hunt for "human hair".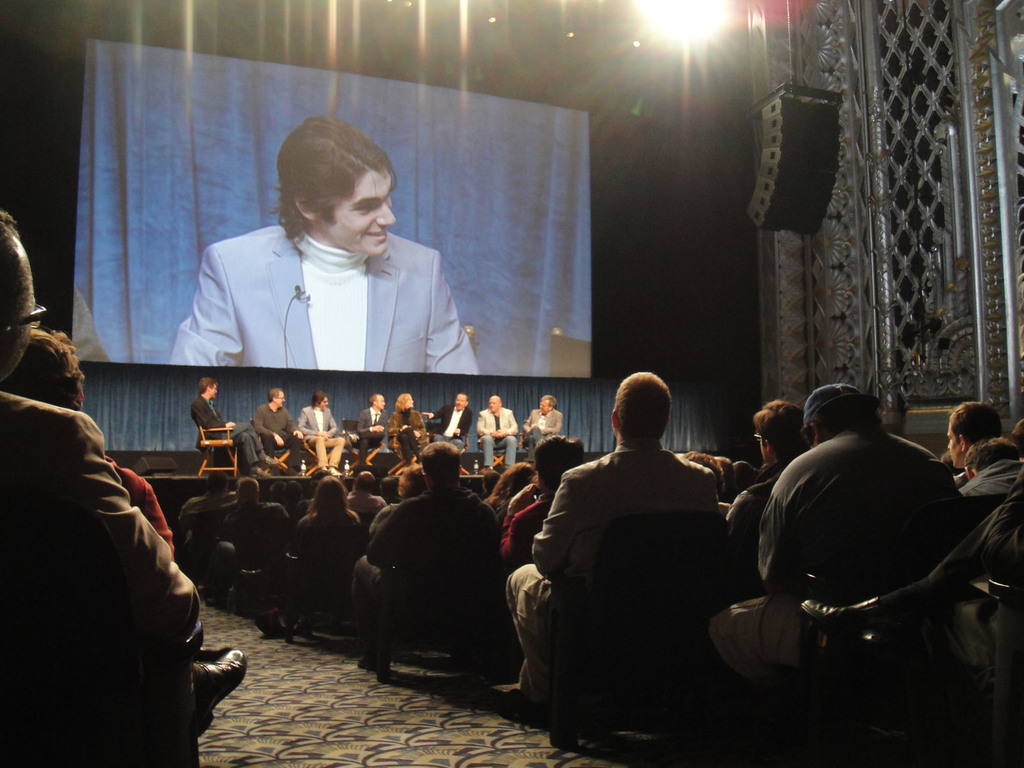
Hunted down at box(801, 401, 882, 449).
